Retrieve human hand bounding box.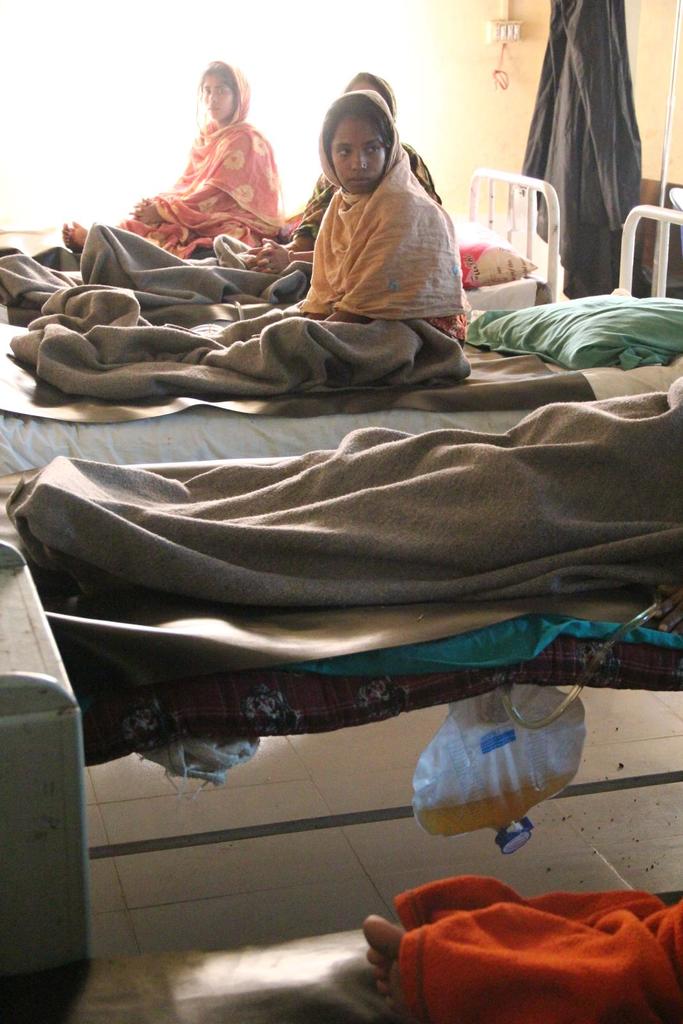
Bounding box: locate(252, 239, 278, 272).
